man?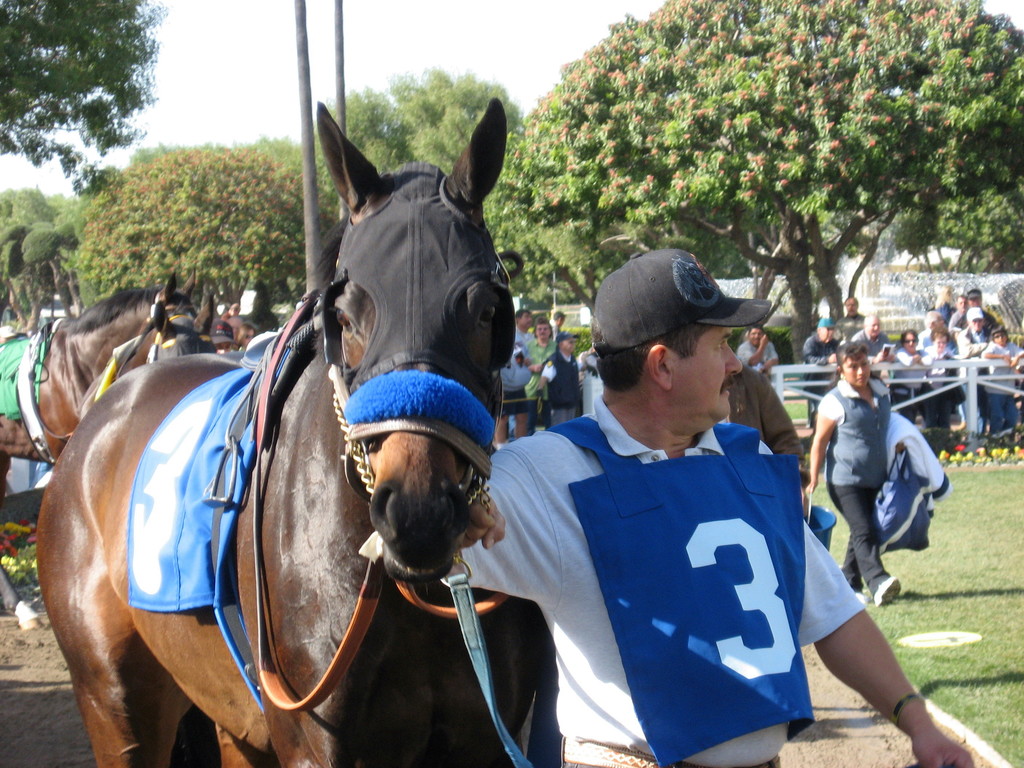
(801, 318, 835, 421)
